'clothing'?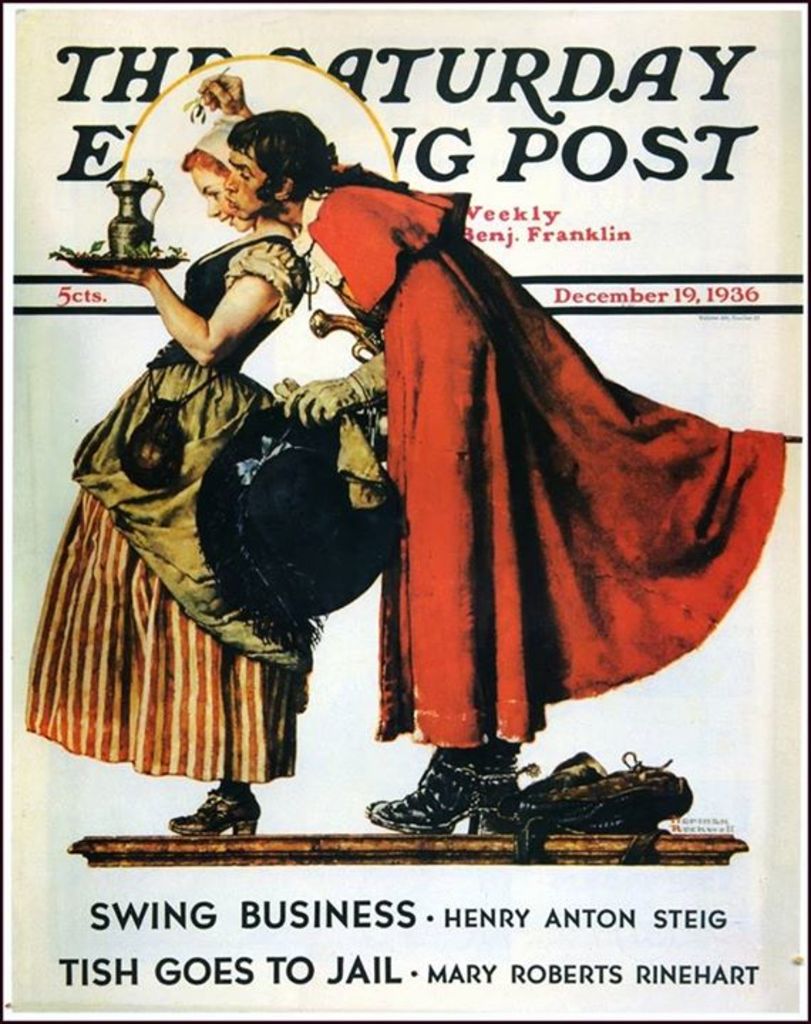
<bbox>24, 232, 397, 782</bbox>
